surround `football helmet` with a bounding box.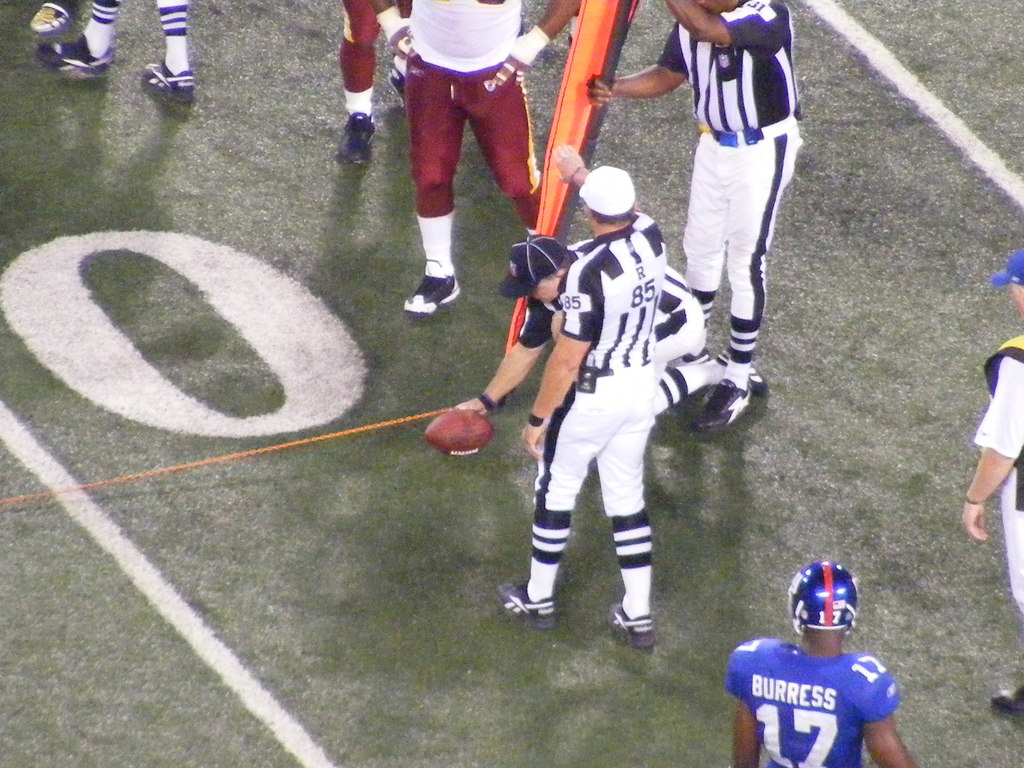
782, 573, 872, 669.
